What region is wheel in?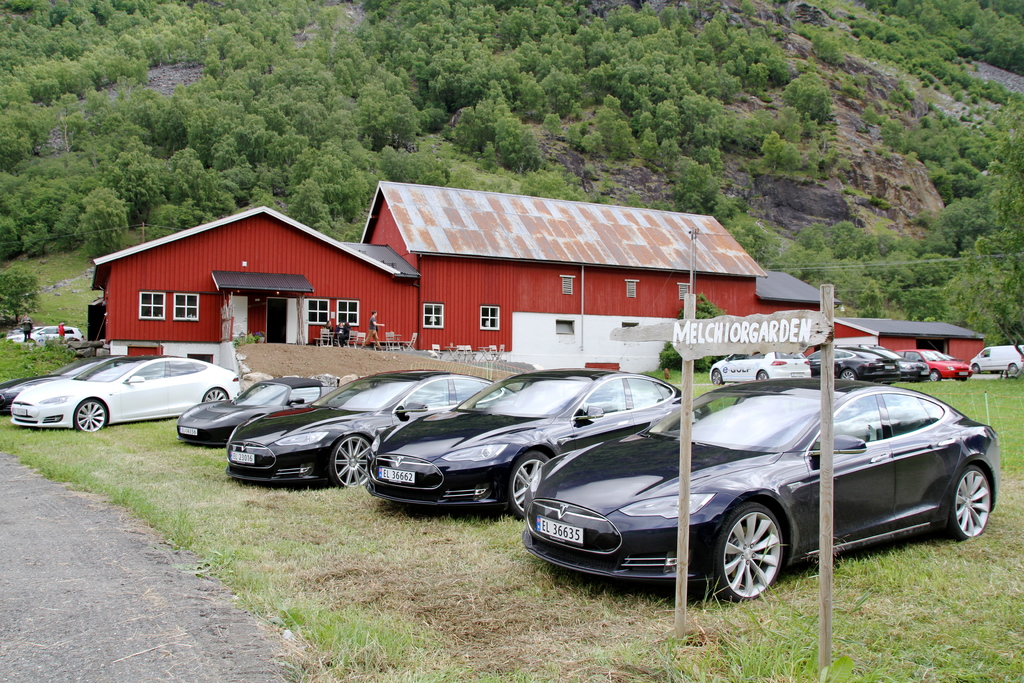
[711, 369, 723, 385].
